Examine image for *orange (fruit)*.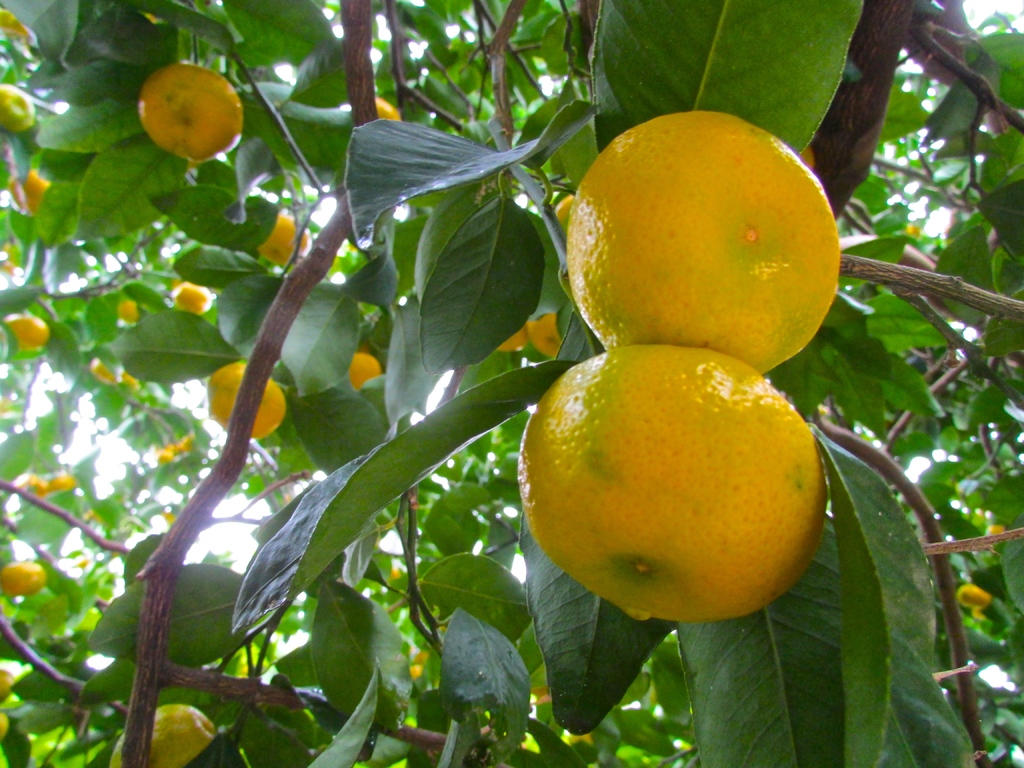
Examination result: 122/302/145/323.
